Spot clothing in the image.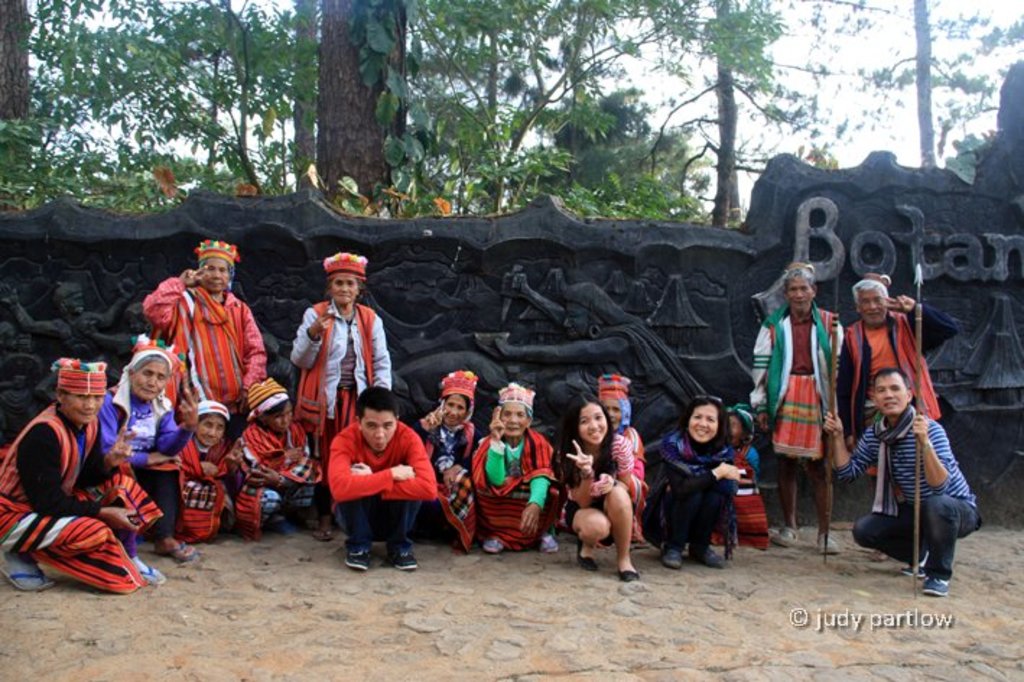
clothing found at <region>555, 435, 628, 540</region>.
